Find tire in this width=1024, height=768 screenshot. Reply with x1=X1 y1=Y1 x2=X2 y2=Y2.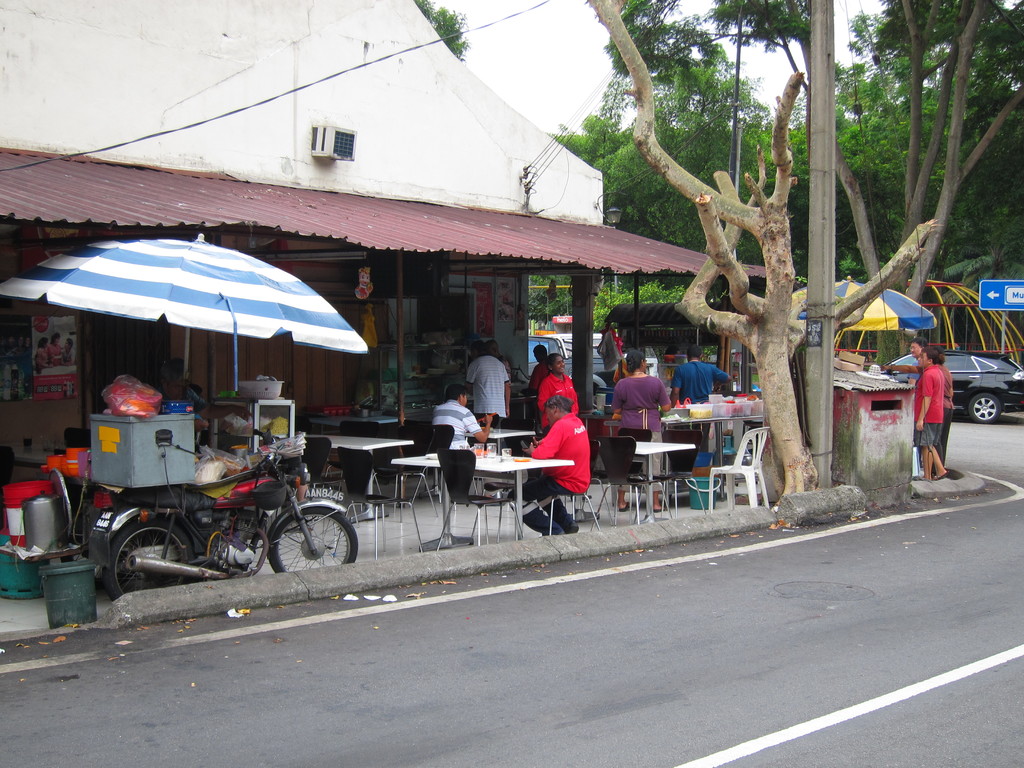
x1=268 y1=502 x2=356 y2=576.
